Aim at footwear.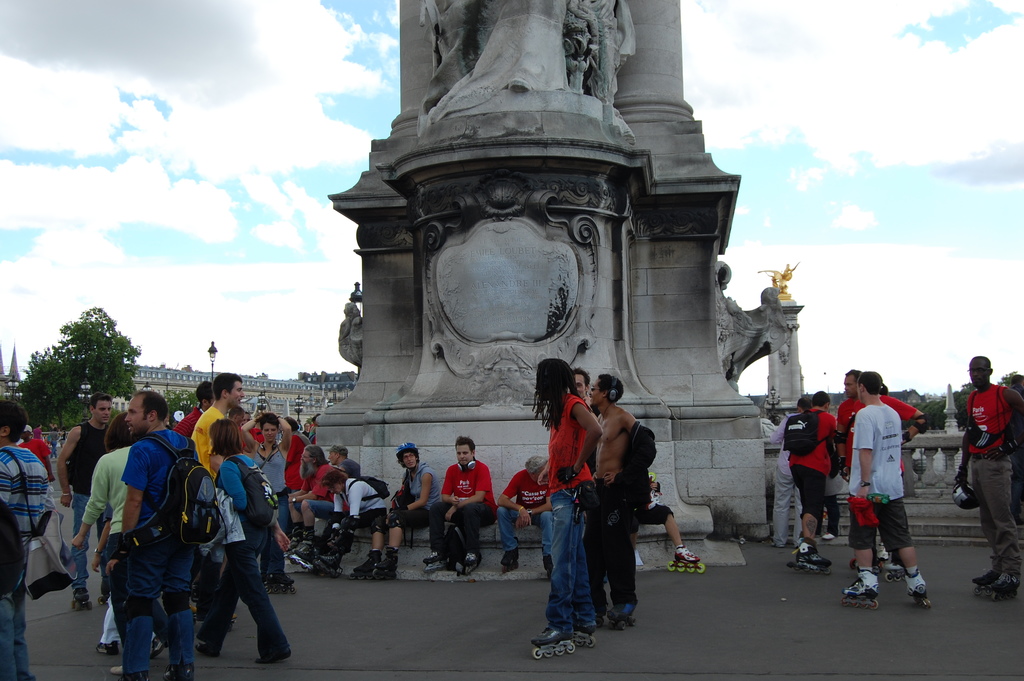
Aimed at 795, 541, 831, 568.
